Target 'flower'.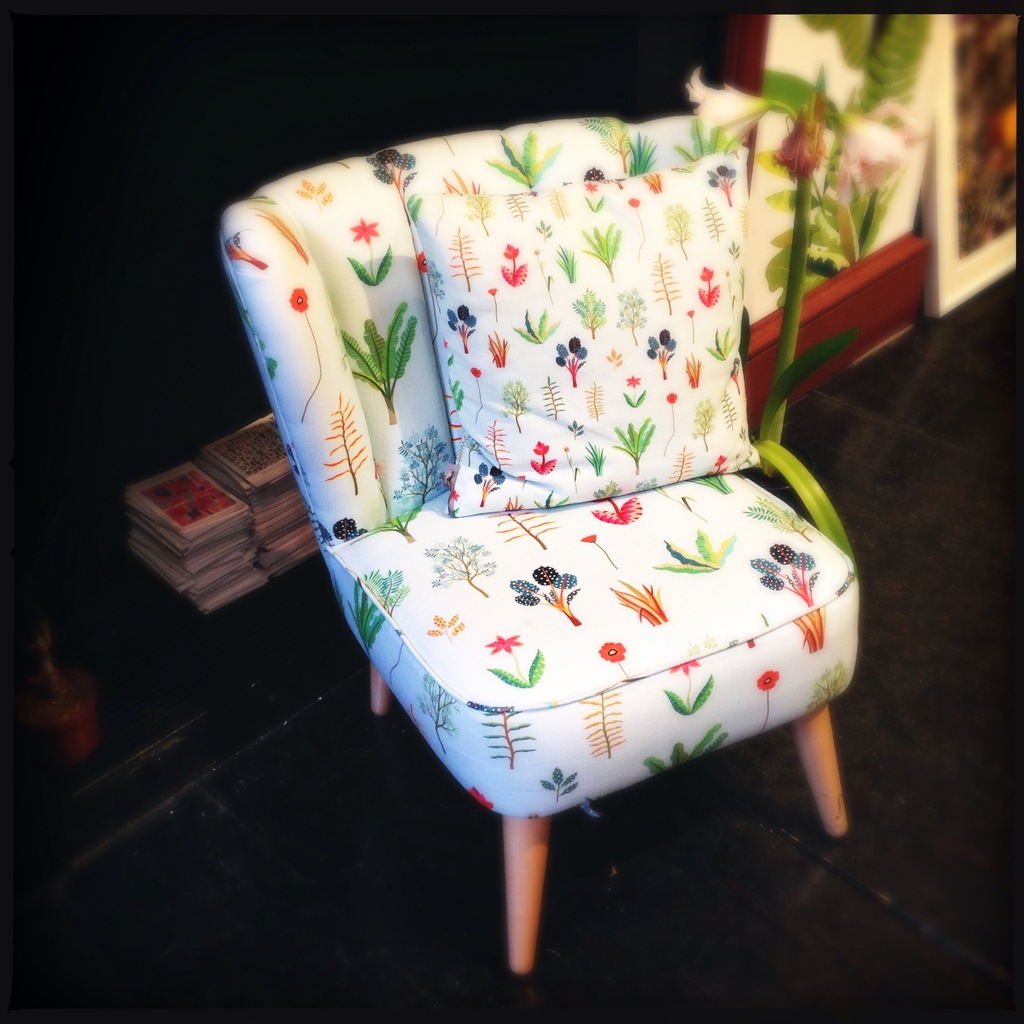
Target region: x1=628 y1=196 x2=639 y2=207.
